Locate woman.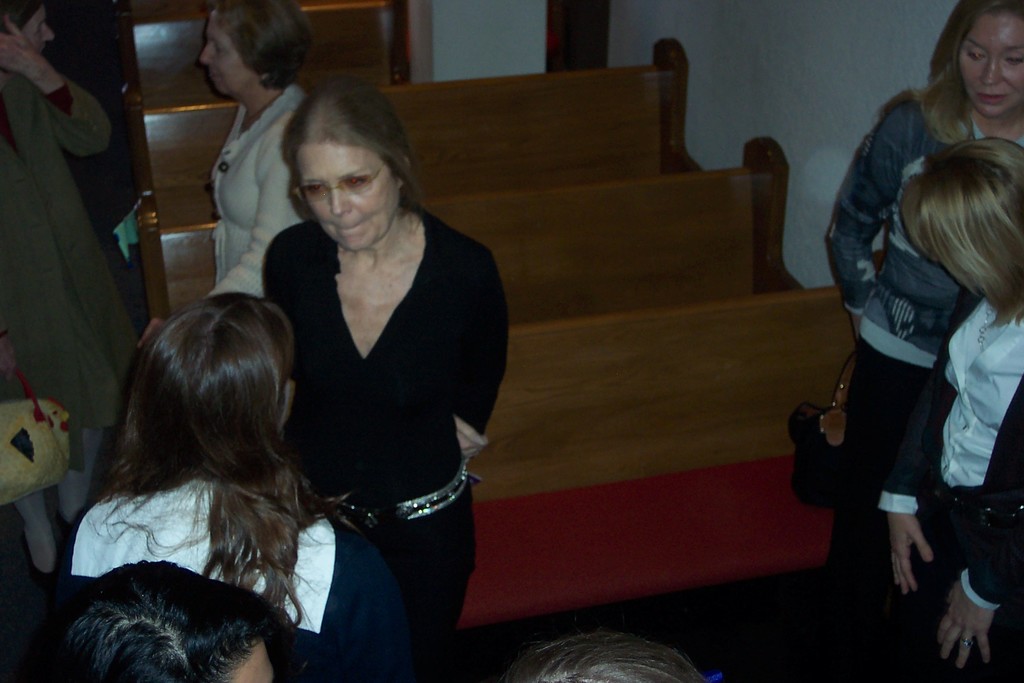
Bounding box: select_region(880, 133, 1023, 682).
